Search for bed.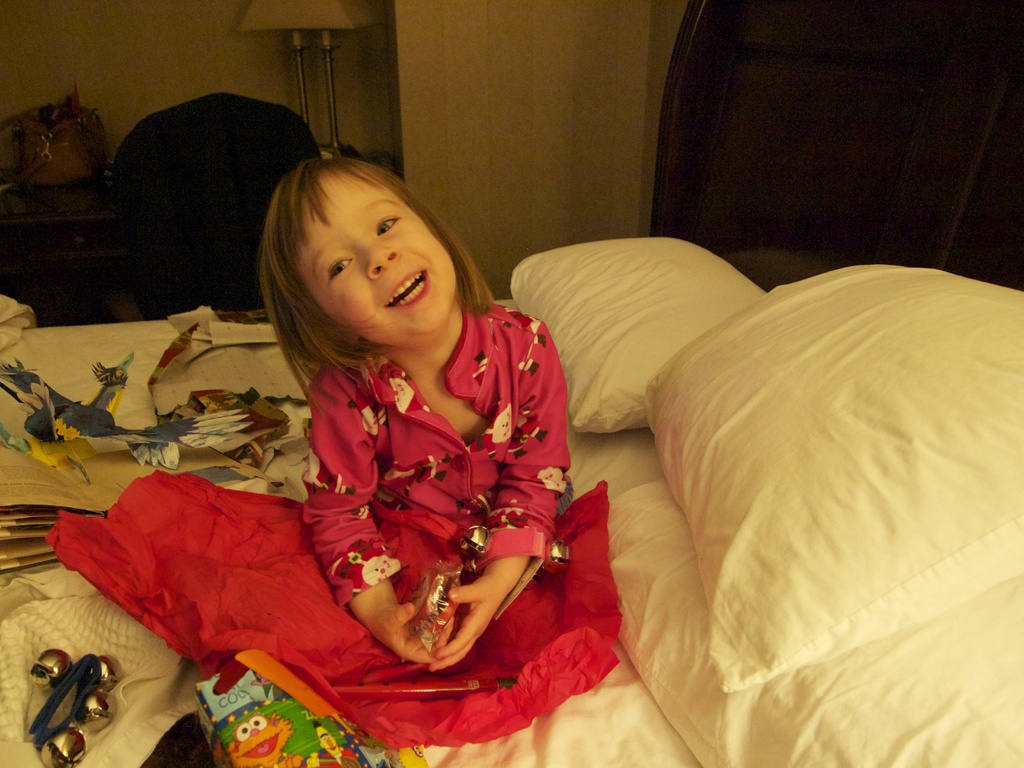
Found at x1=0 y1=234 x2=1023 y2=767.
